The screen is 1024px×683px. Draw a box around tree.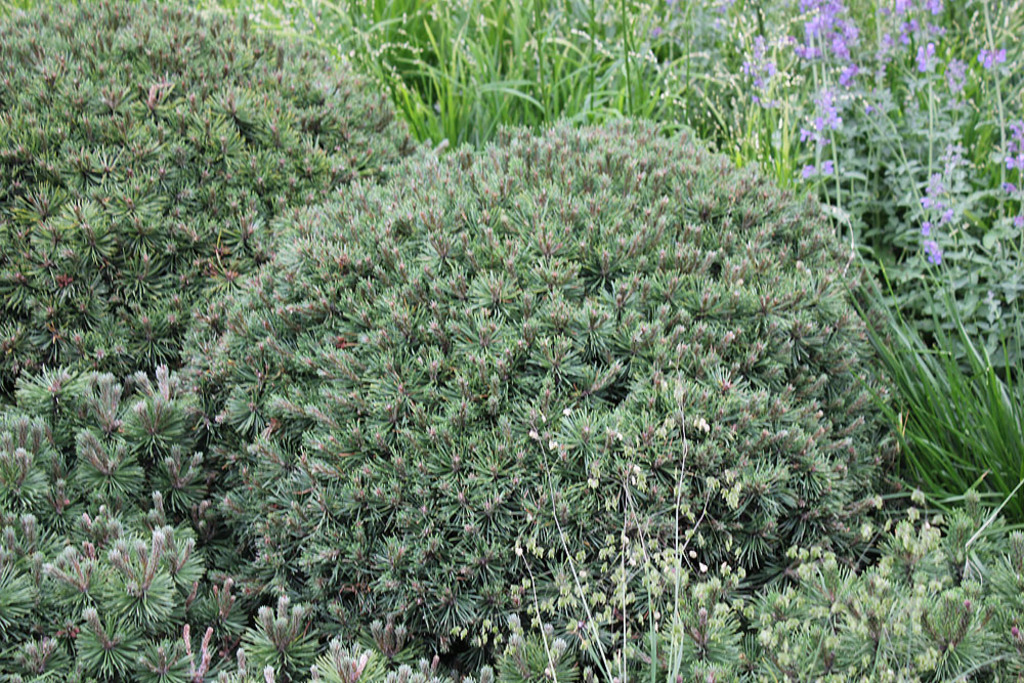
(0, 0, 415, 367).
